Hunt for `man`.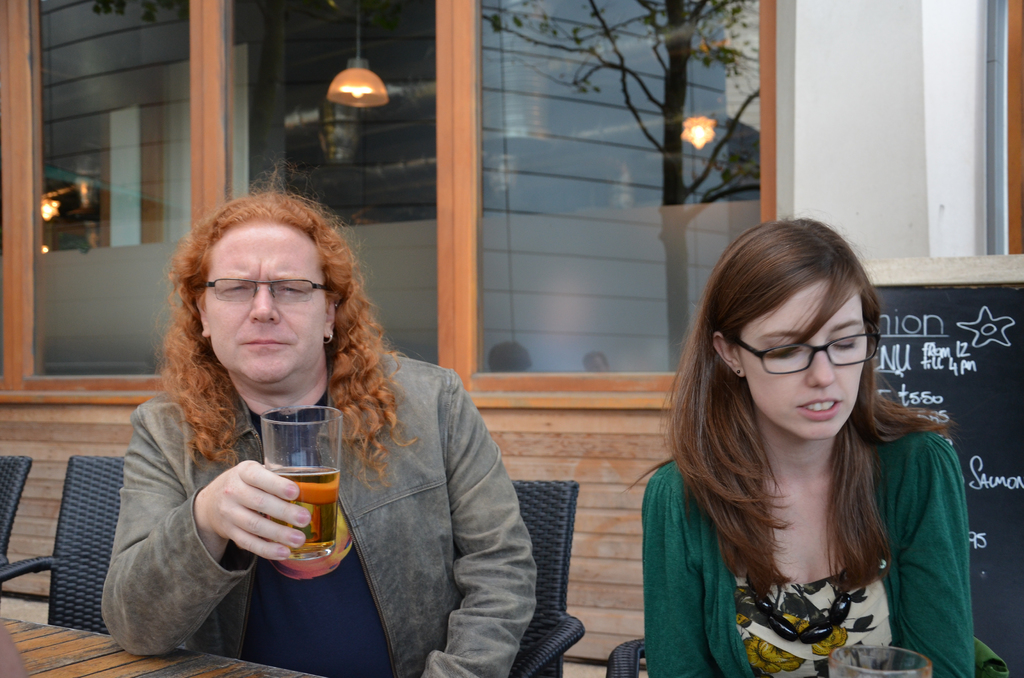
Hunted down at bbox=(102, 190, 541, 677).
